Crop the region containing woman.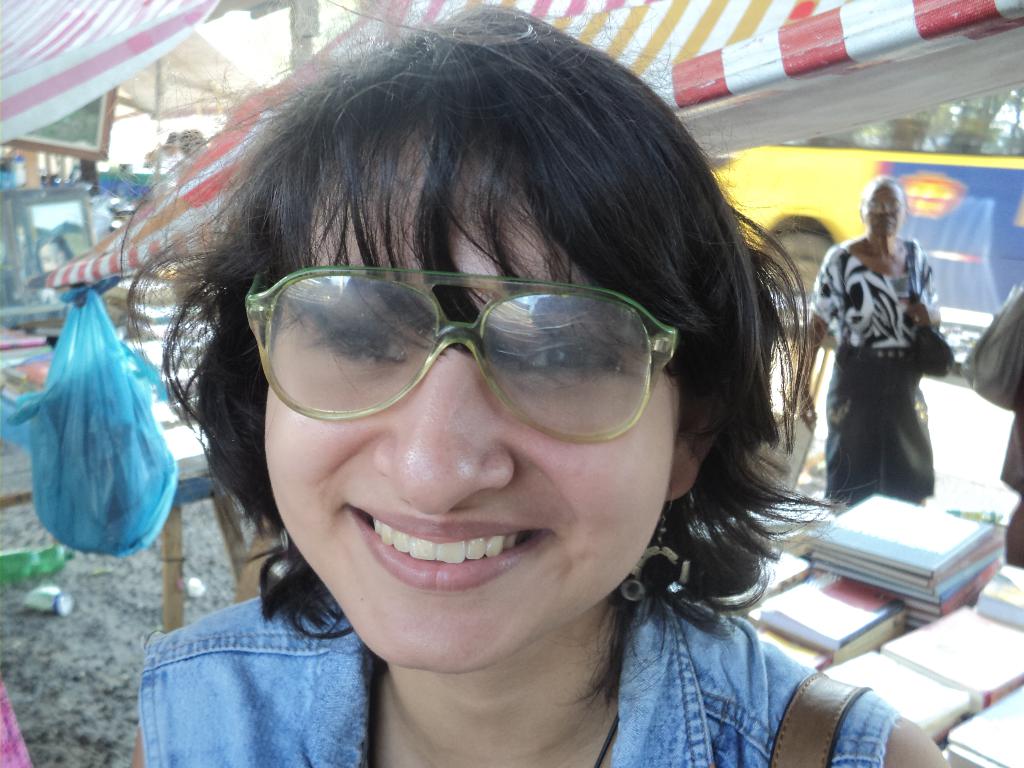
Crop region: (797, 175, 940, 516).
